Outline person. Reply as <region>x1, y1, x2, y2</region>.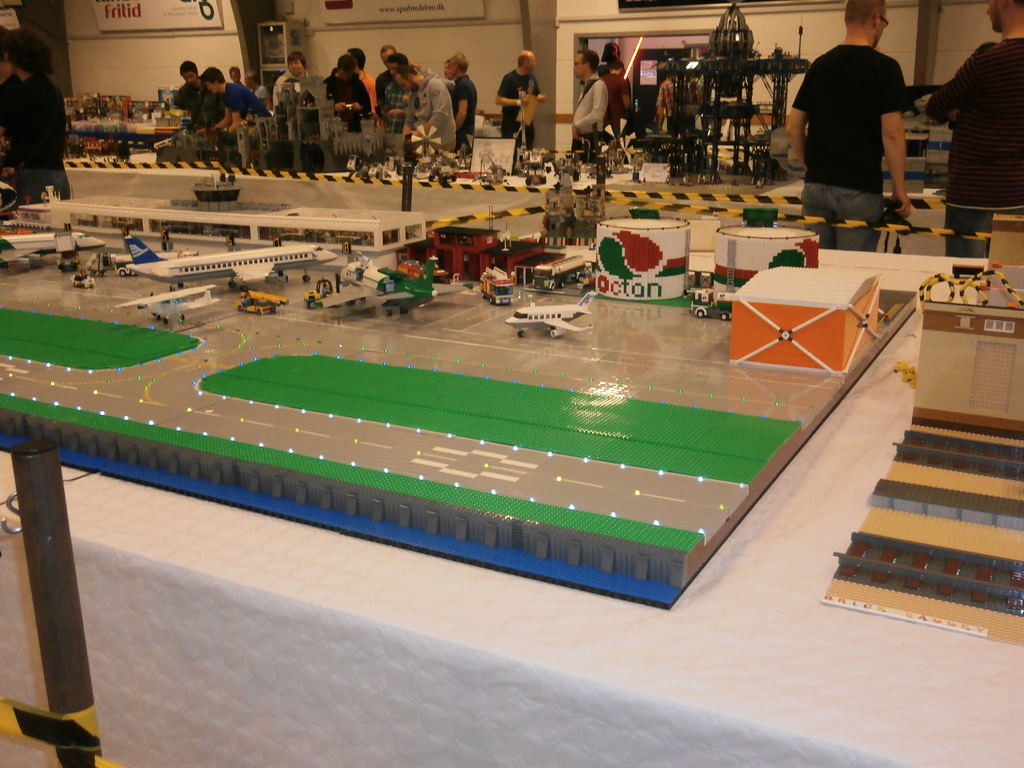
<region>931, 0, 1023, 261</region>.
